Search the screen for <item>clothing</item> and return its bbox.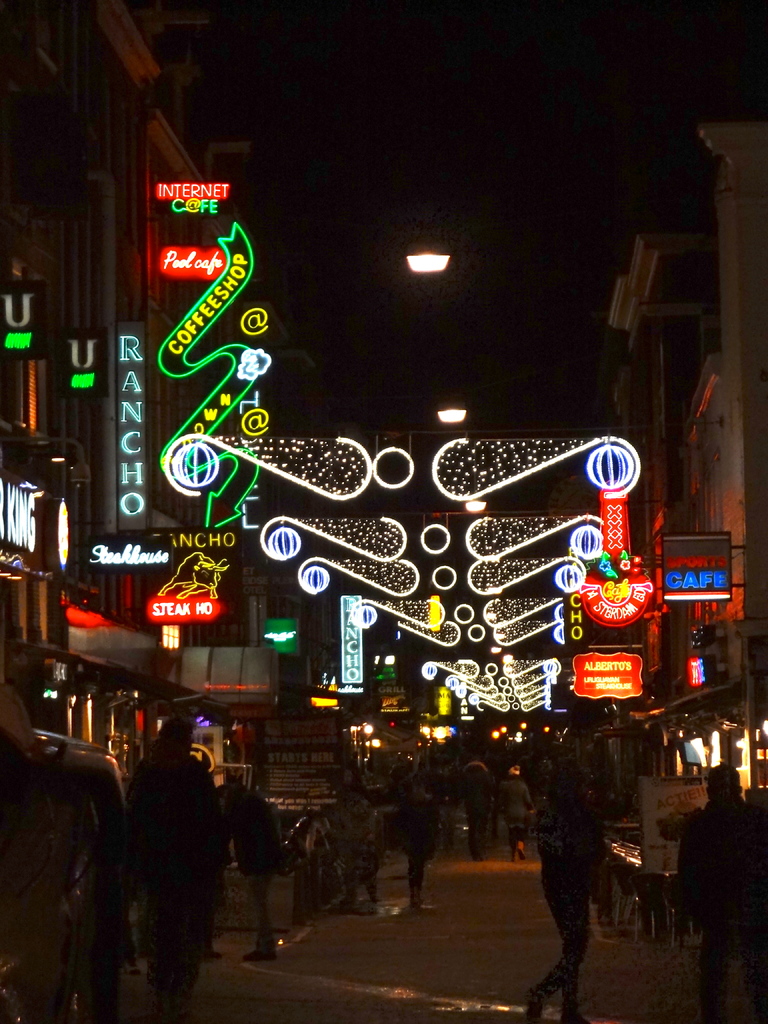
Found: select_region(397, 790, 439, 889).
